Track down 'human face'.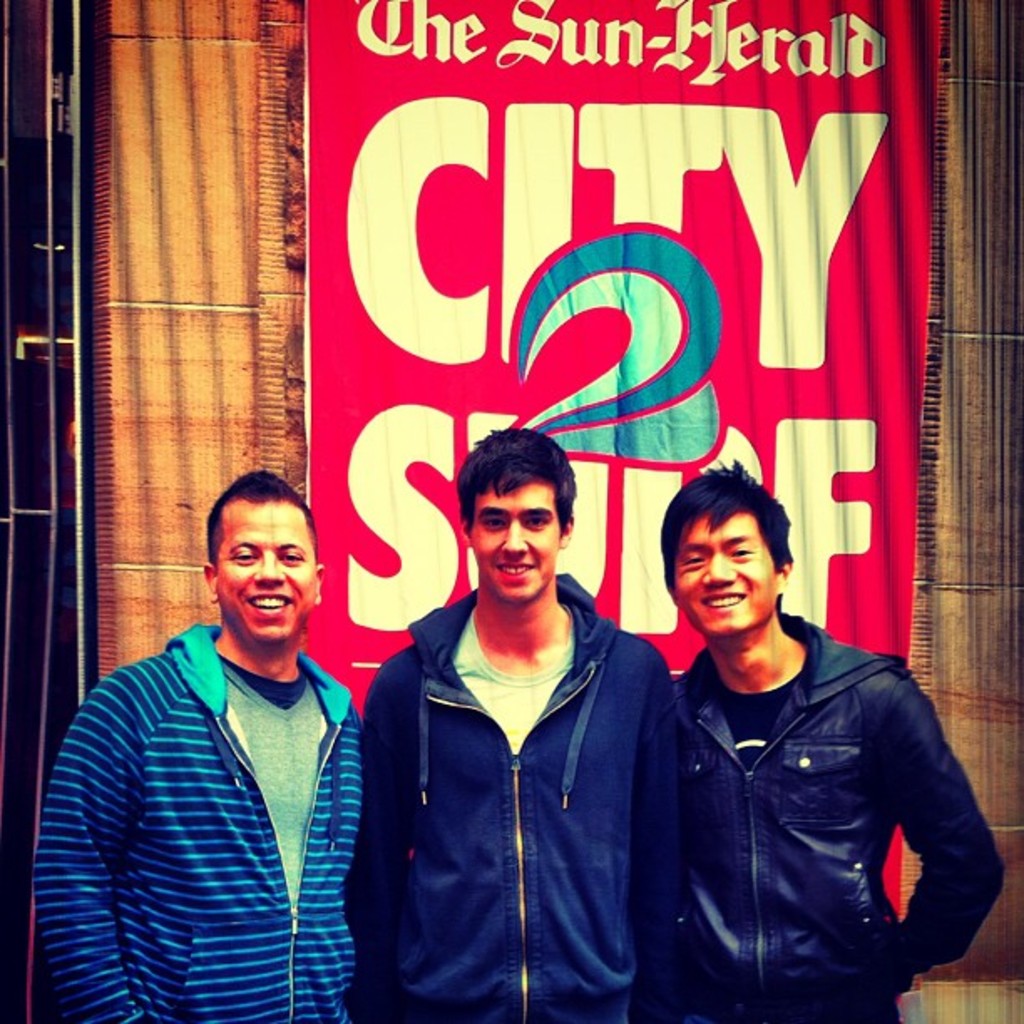
Tracked to [465, 475, 562, 599].
